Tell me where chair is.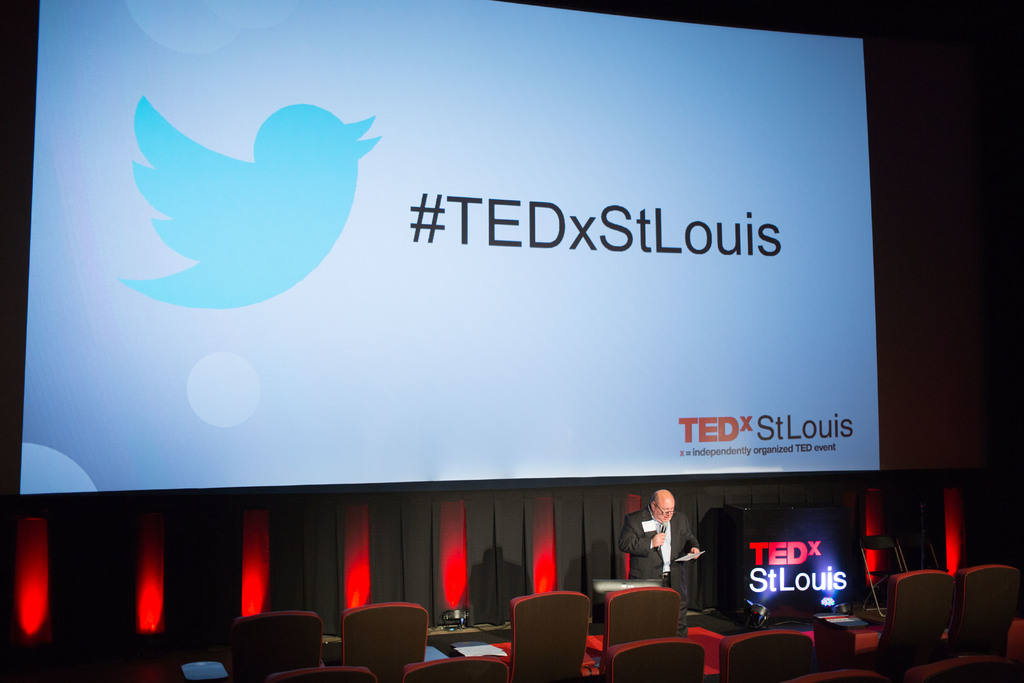
chair is at l=219, t=610, r=328, b=682.
